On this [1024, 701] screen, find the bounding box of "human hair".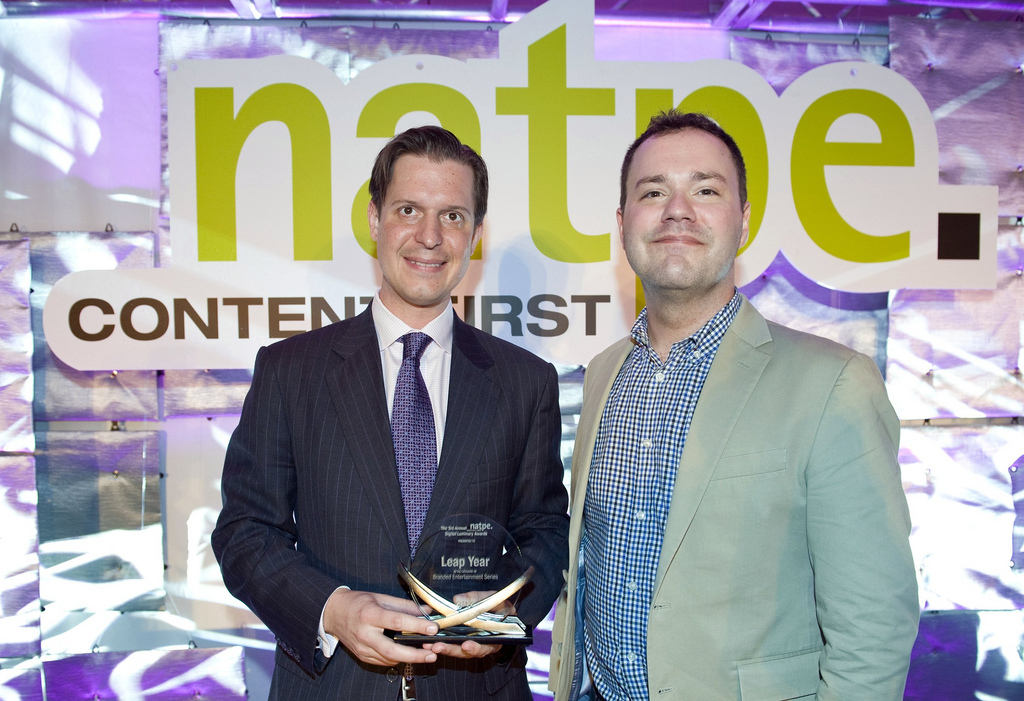
Bounding box: 365,128,488,243.
